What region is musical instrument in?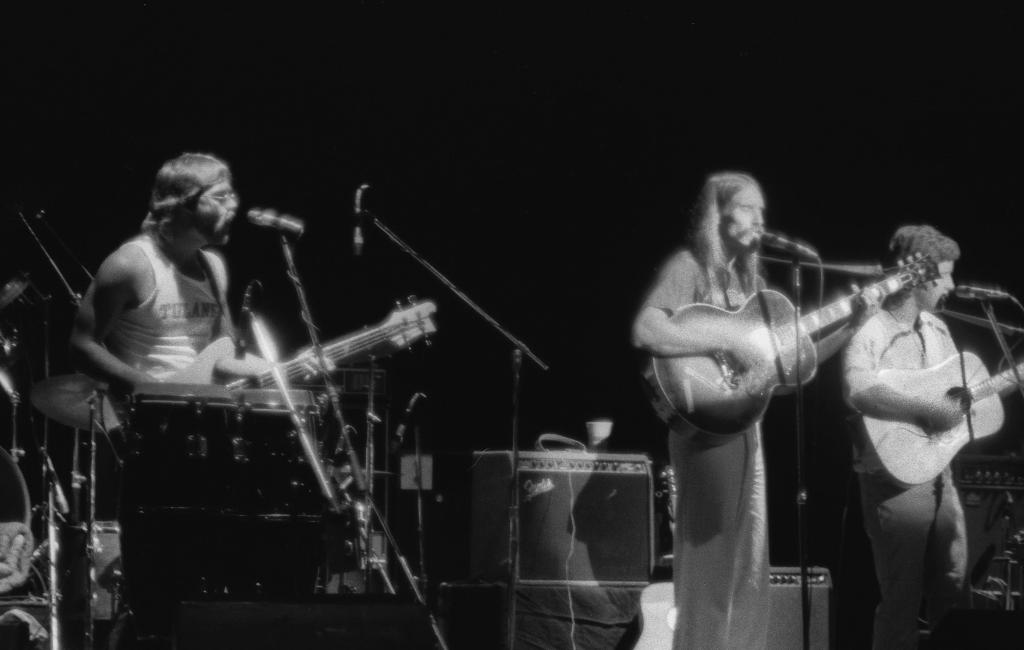
(left=127, top=286, right=444, bottom=430).
